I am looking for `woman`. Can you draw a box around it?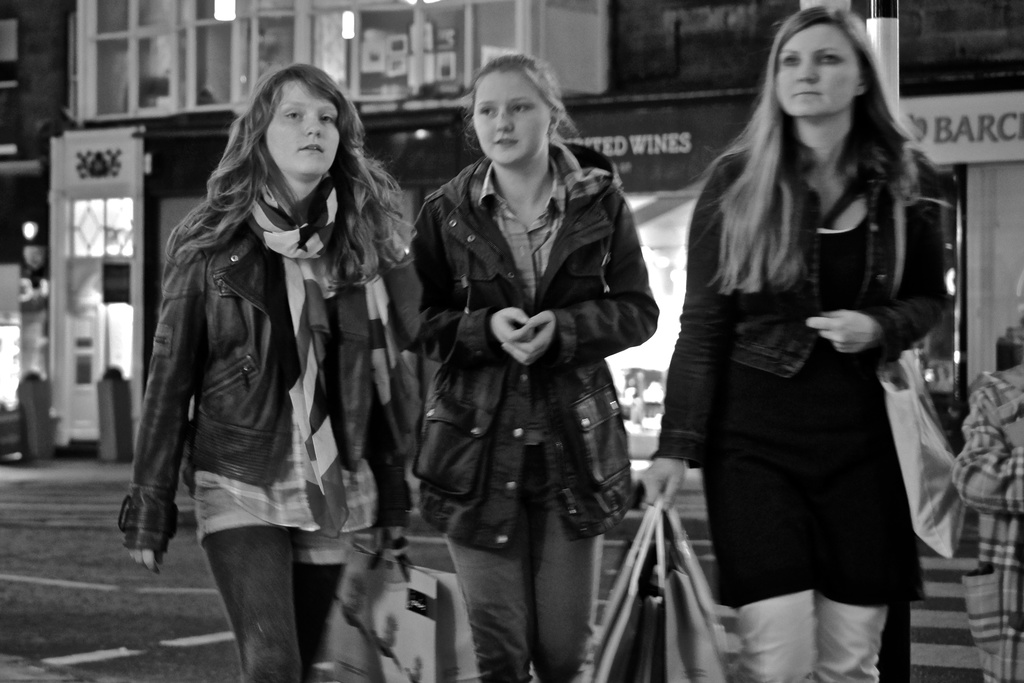
Sure, the bounding box is <box>415,50,655,682</box>.
